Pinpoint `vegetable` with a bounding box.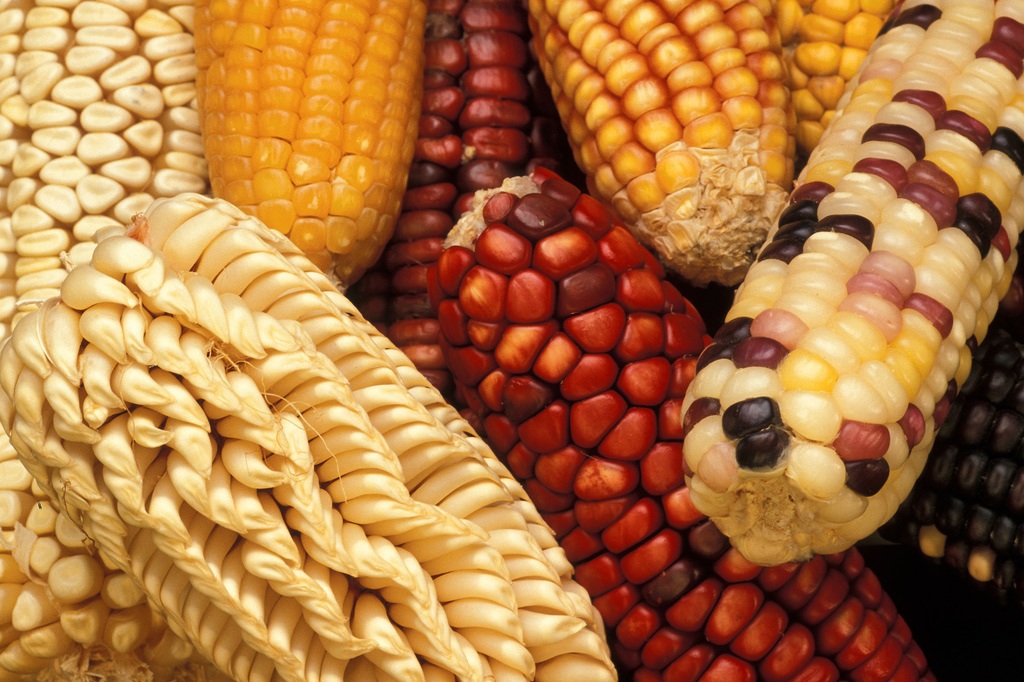
bbox(680, 0, 1023, 567).
